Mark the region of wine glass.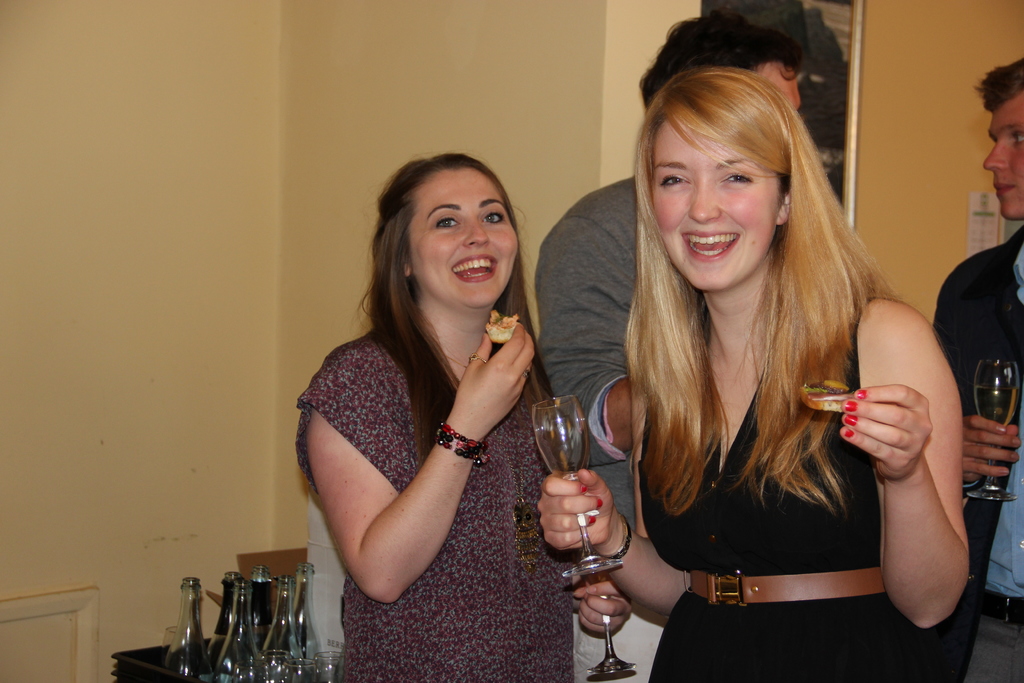
Region: <region>961, 361, 1020, 500</region>.
